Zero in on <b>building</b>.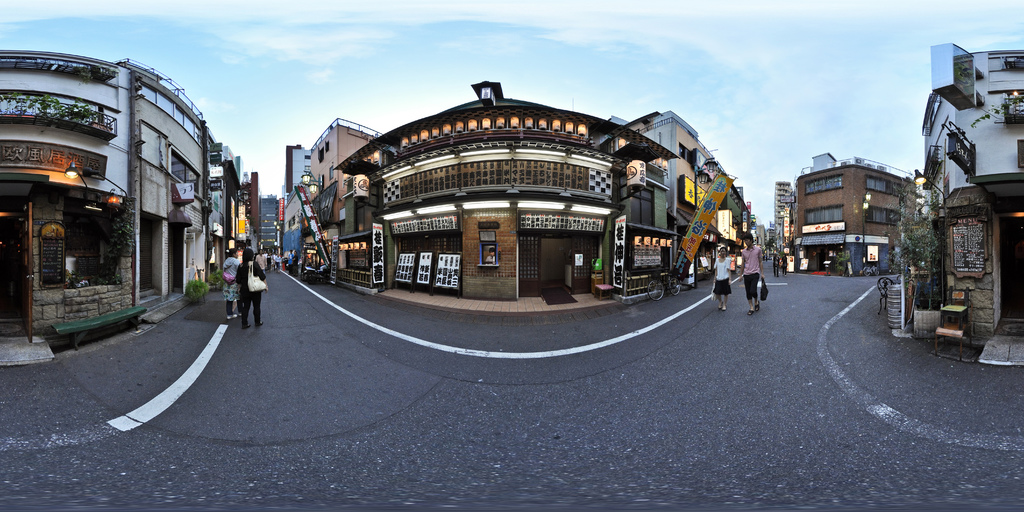
Zeroed in: 916,47,1023,344.
